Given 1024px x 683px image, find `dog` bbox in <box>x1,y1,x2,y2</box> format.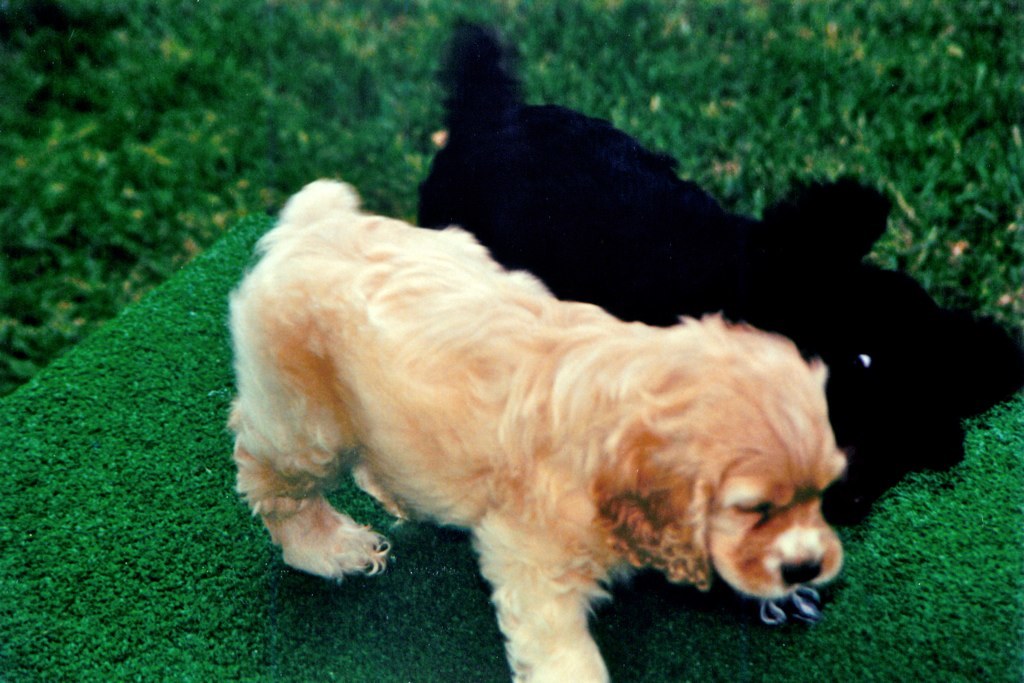
<box>223,174,849,682</box>.
